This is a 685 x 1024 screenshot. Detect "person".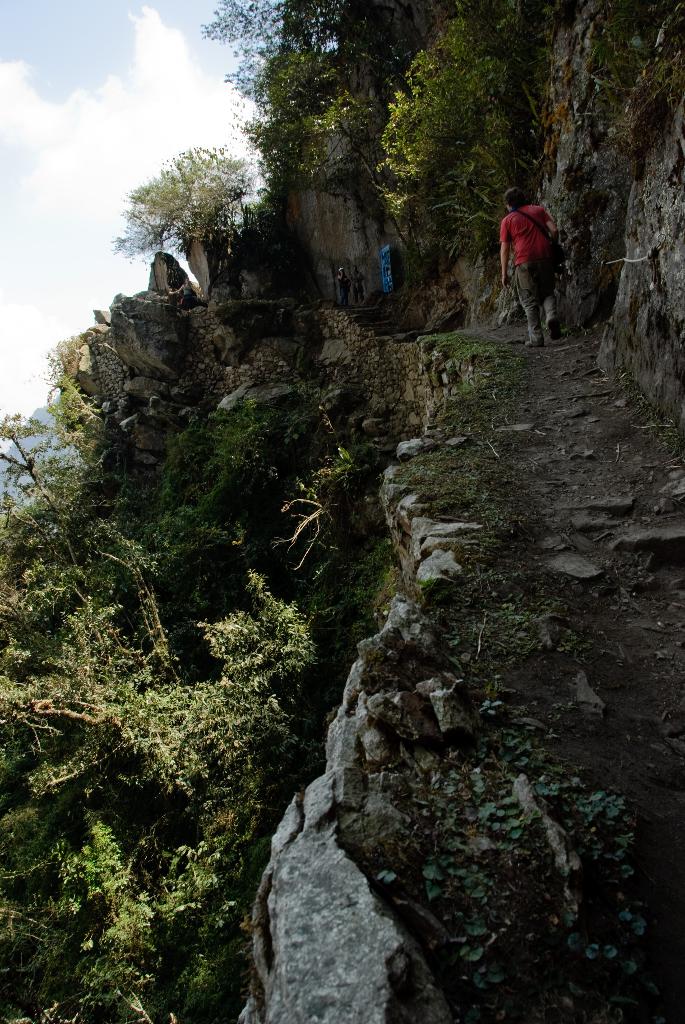
[168, 280, 192, 312].
